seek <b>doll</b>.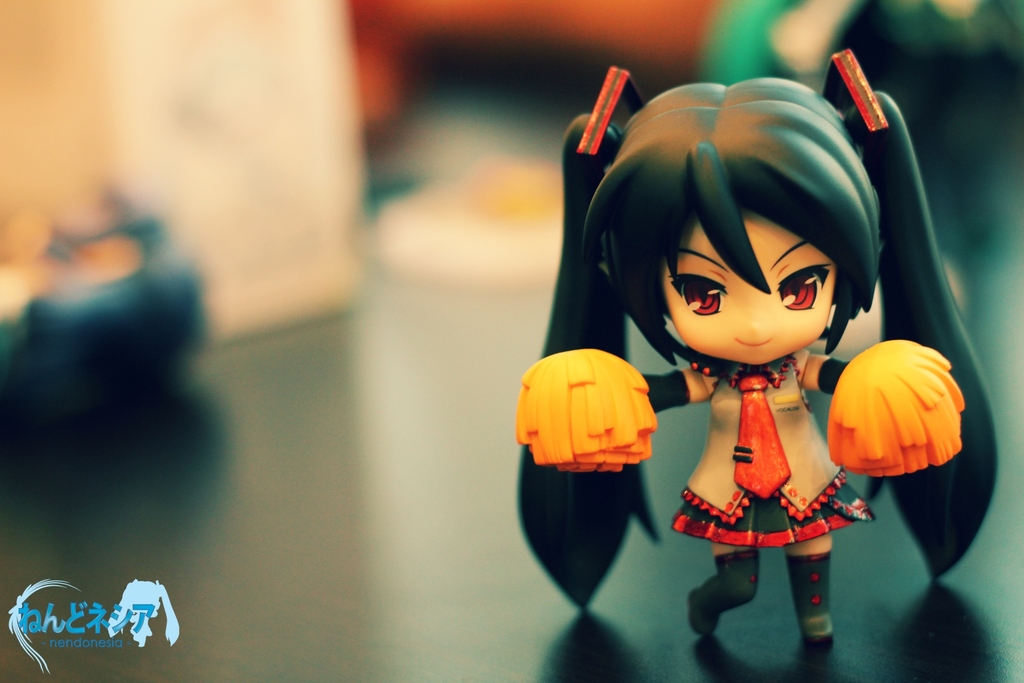
(x1=487, y1=99, x2=964, y2=659).
